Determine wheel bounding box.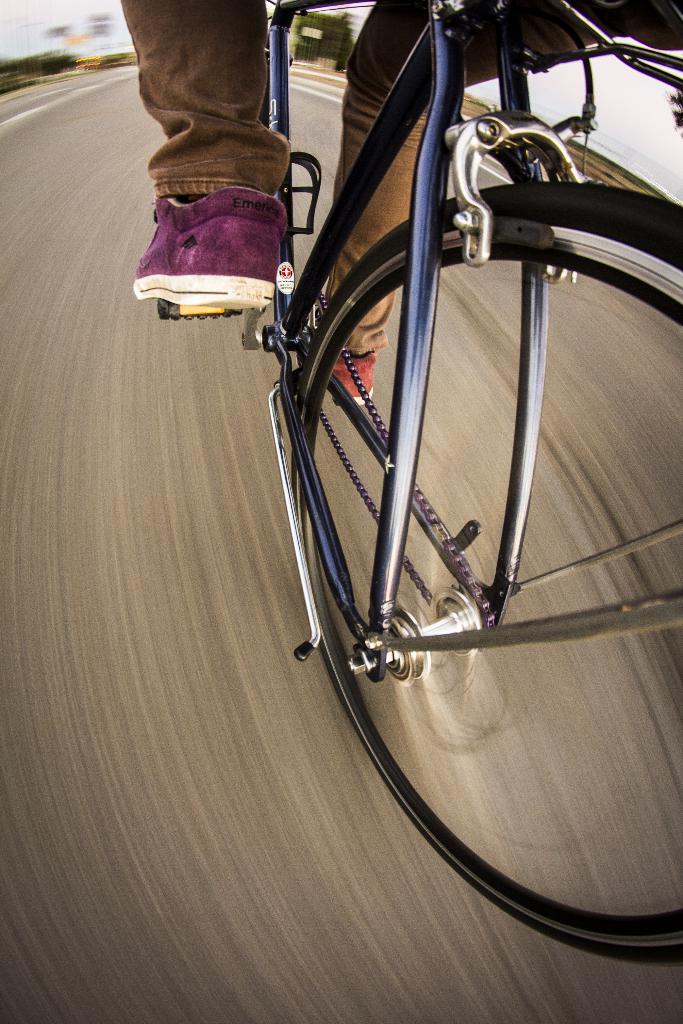
Determined: Rect(290, 178, 682, 967).
